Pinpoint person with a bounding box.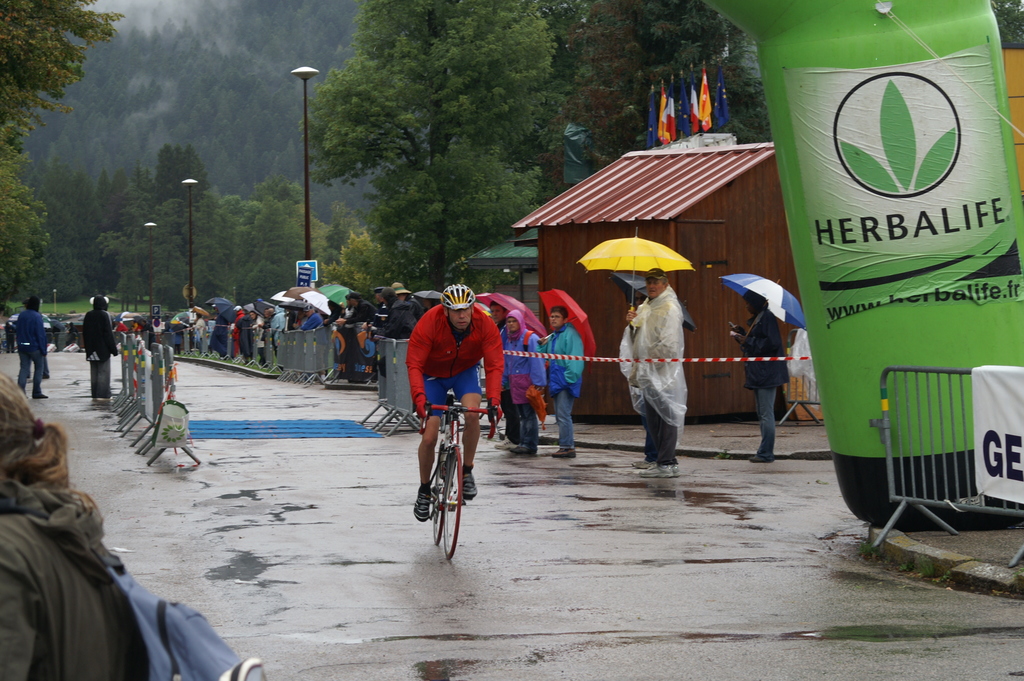
(left=0, top=367, right=151, bottom=680).
